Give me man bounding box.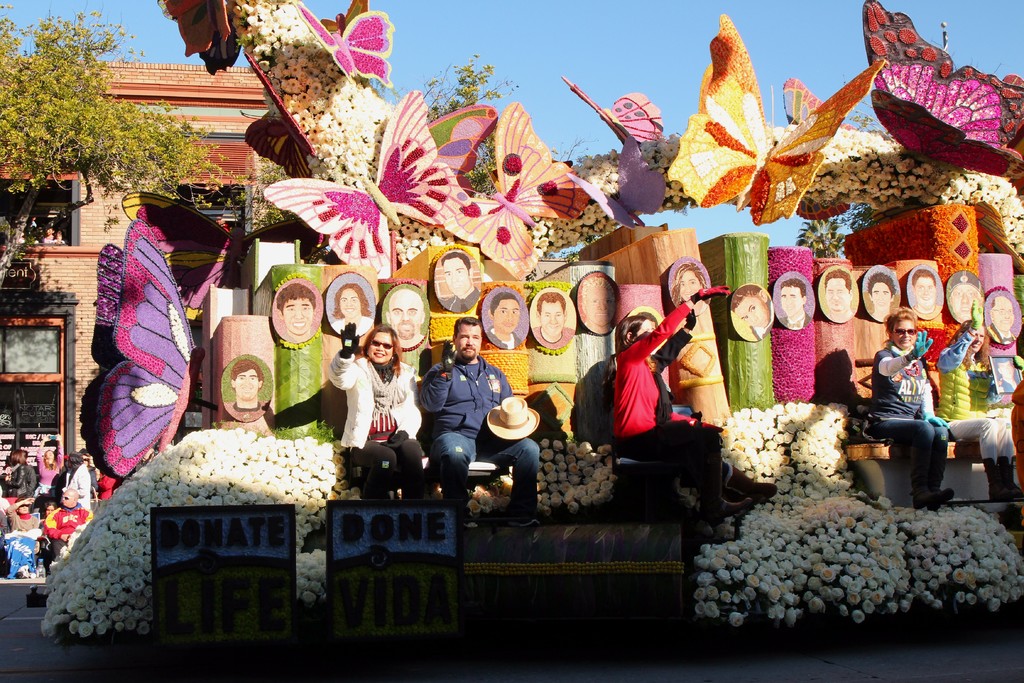
438:251:481:316.
